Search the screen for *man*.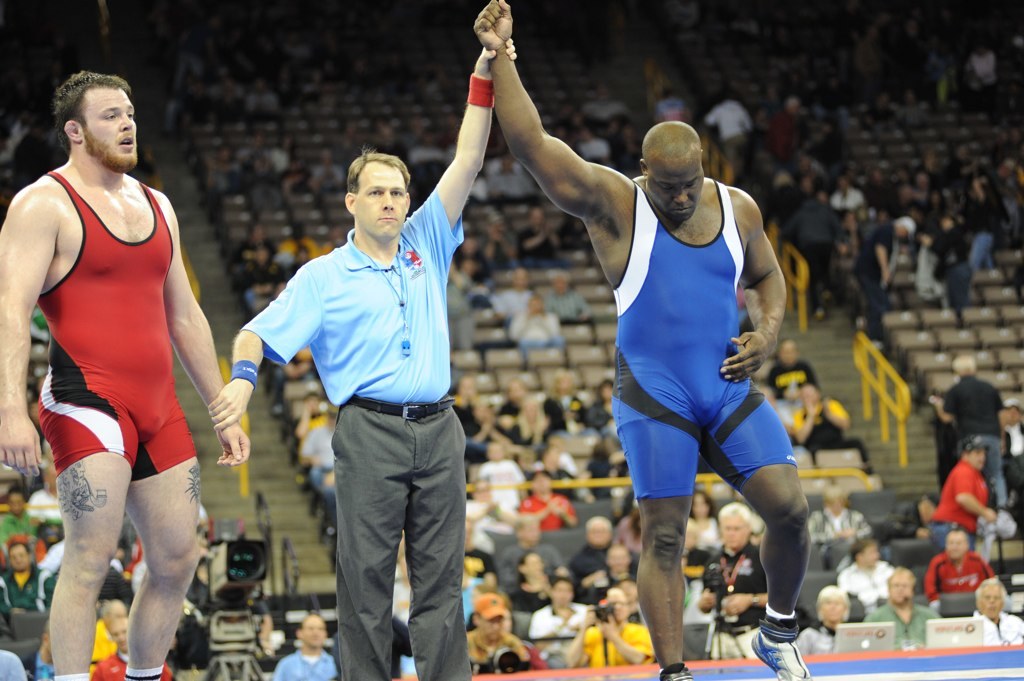
Found at [0, 531, 52, 609].
